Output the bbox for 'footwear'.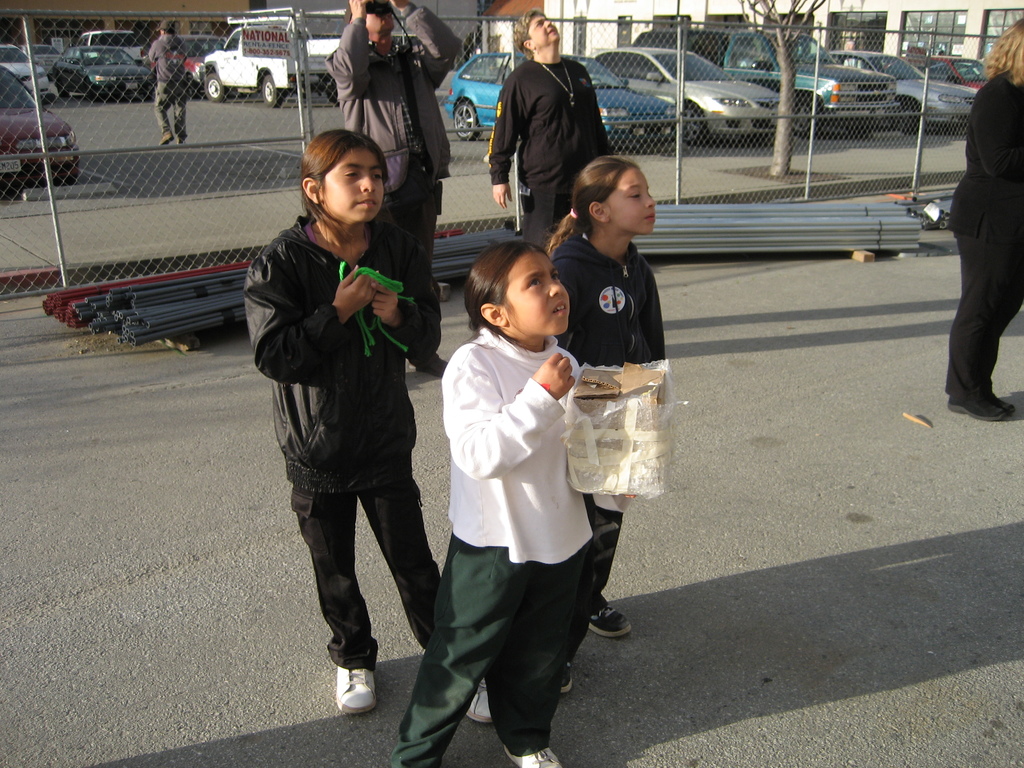
detection(463, 678, 490, 721).
